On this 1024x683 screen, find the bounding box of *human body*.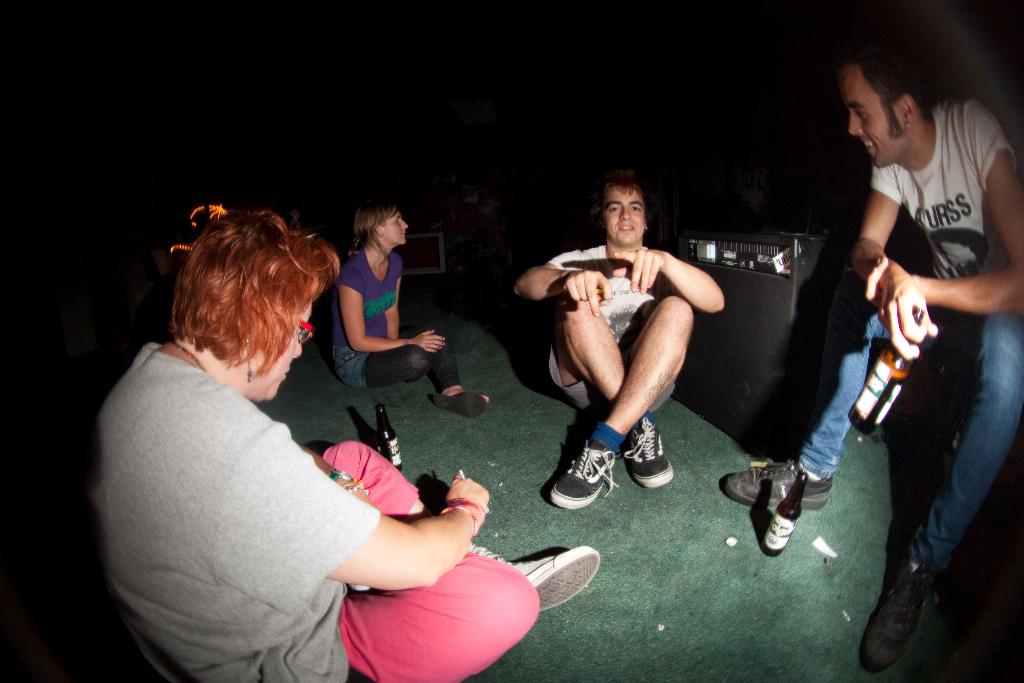
Bounding box: bbox=(529, 173, 731, 505).
